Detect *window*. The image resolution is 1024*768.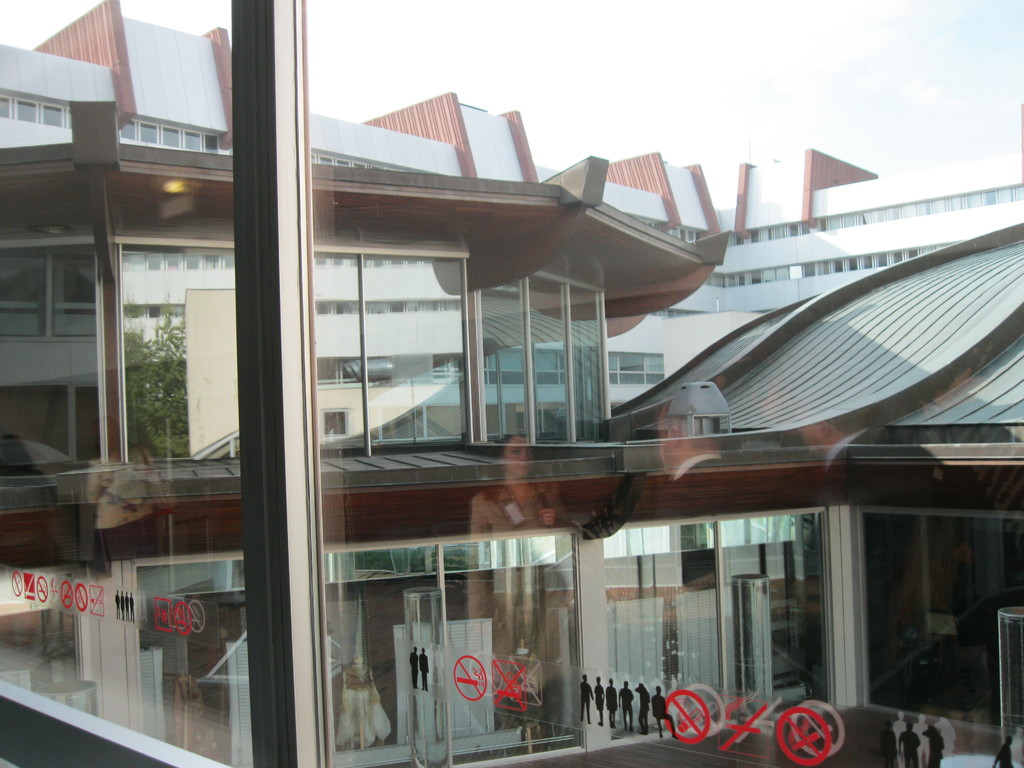
(40,102,65,125).
